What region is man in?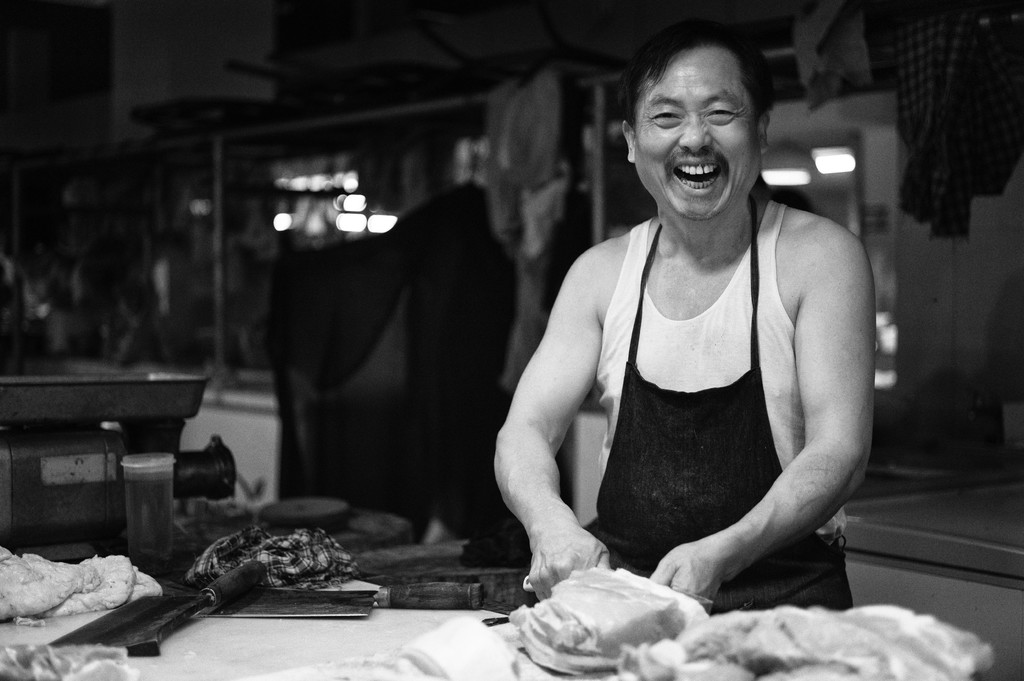
l=489, t=36, r=893, b=627.
